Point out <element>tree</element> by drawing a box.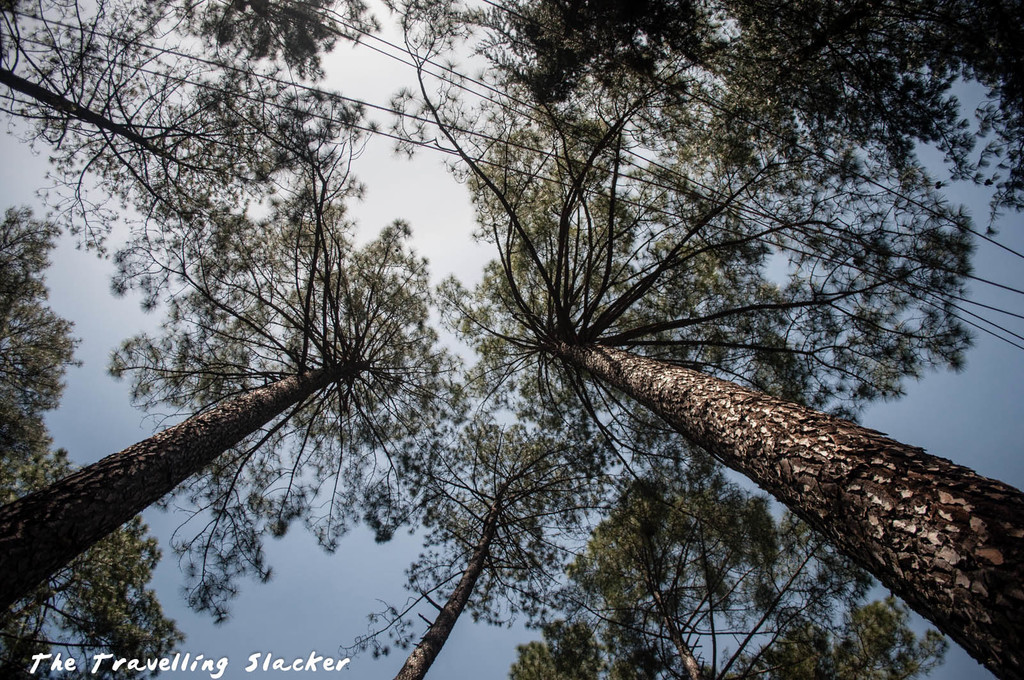
<bbox>168, 0, 390, 83</bbox>.
